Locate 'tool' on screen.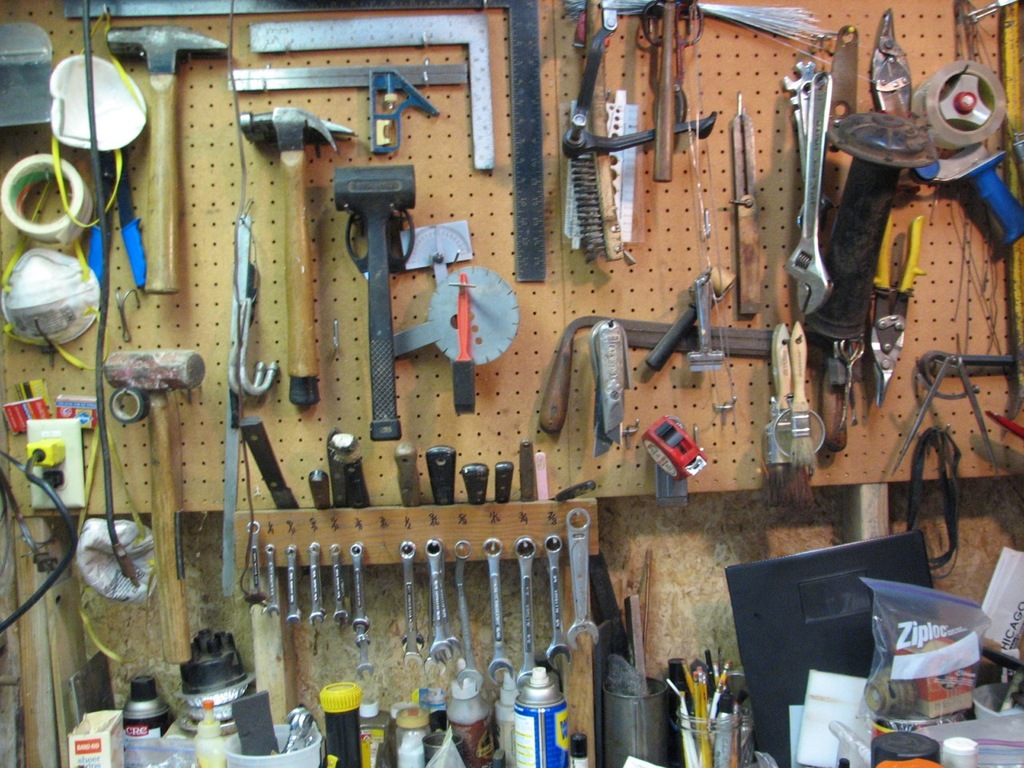
On screen at (514,532,553,678).
